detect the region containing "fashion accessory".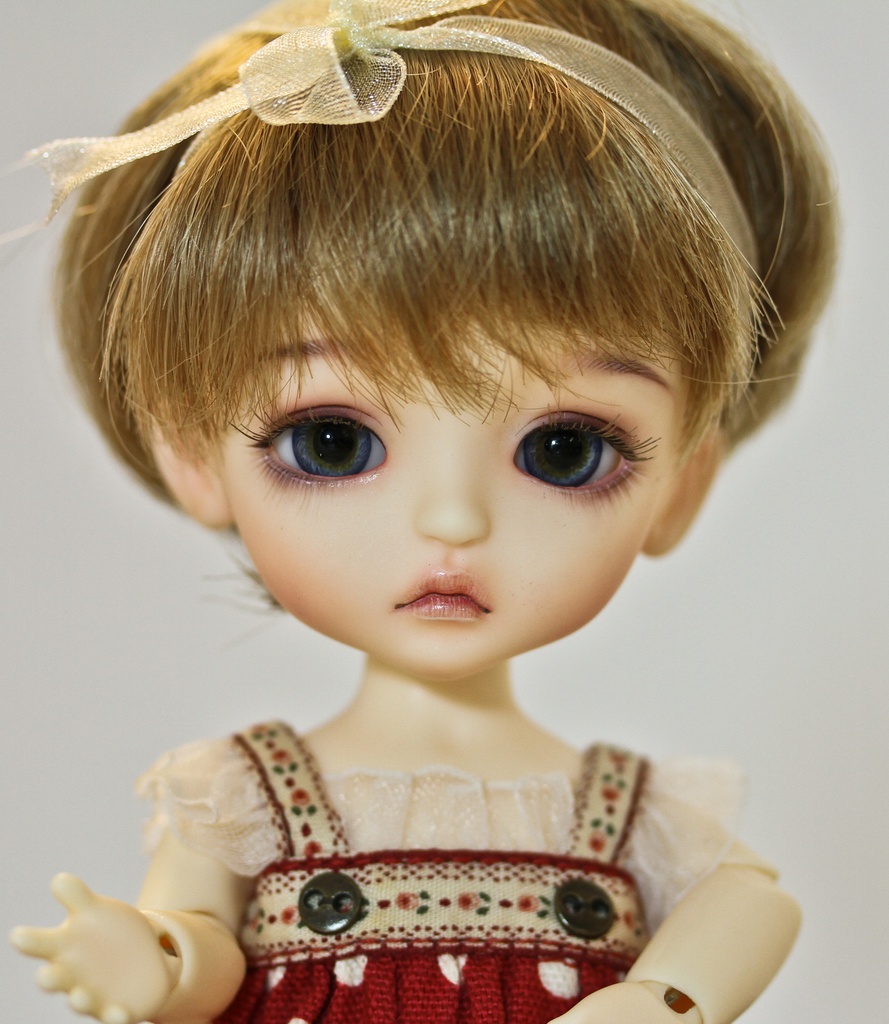
[5,0,772,392].
